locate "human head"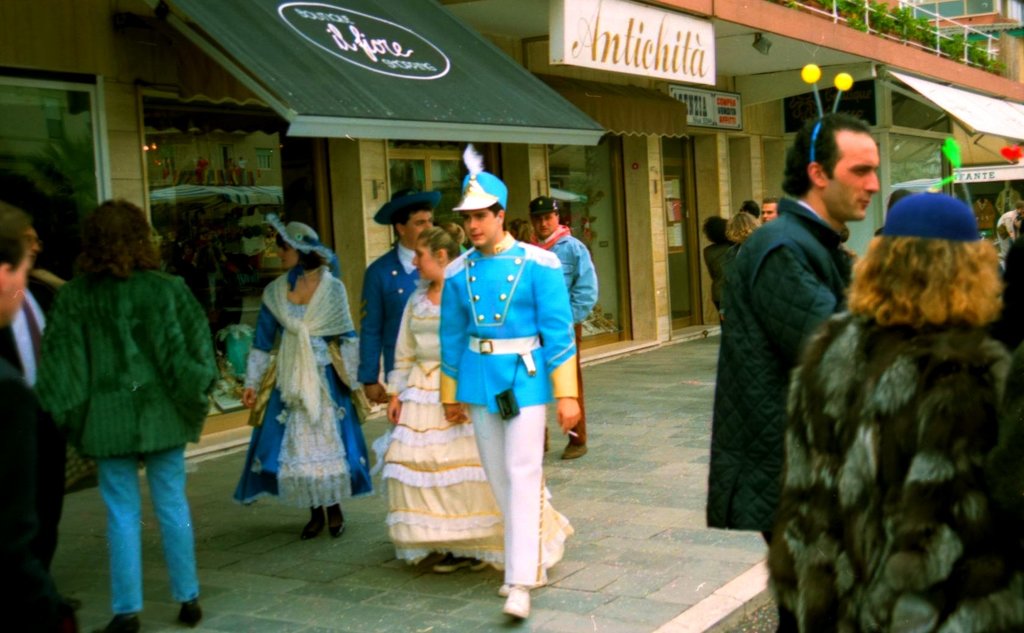
Rect(507, 220, 533, 242)
